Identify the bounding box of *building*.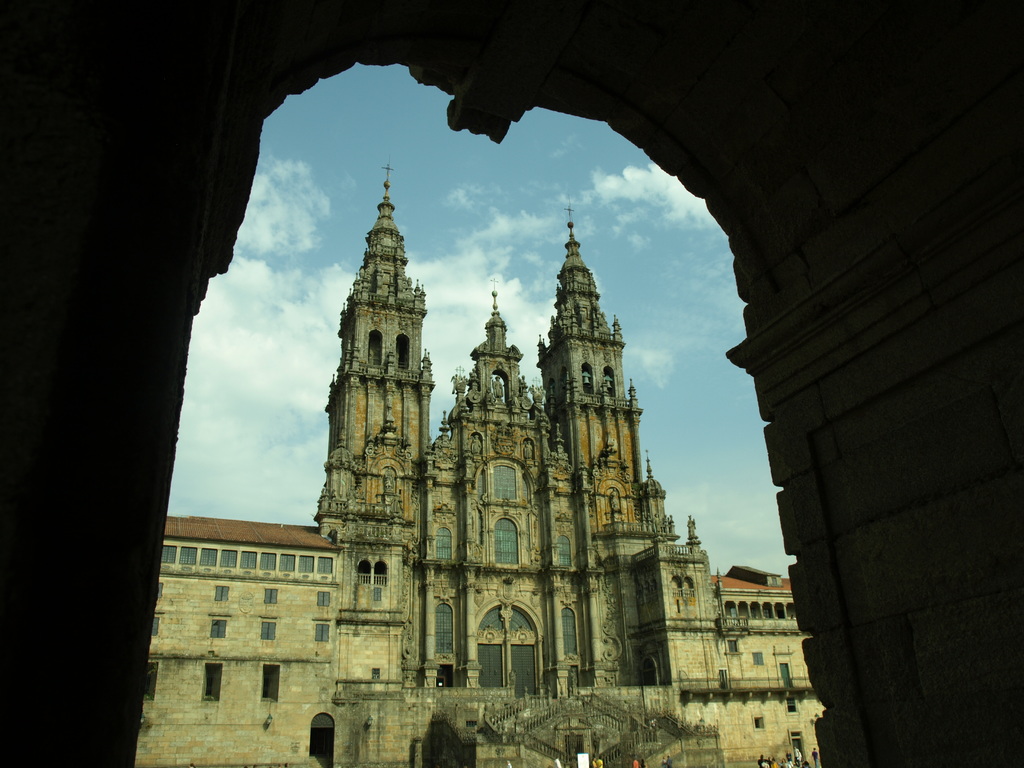
{"x1": 136, "y1": 166, "x2": 823, "y2": 767}.
